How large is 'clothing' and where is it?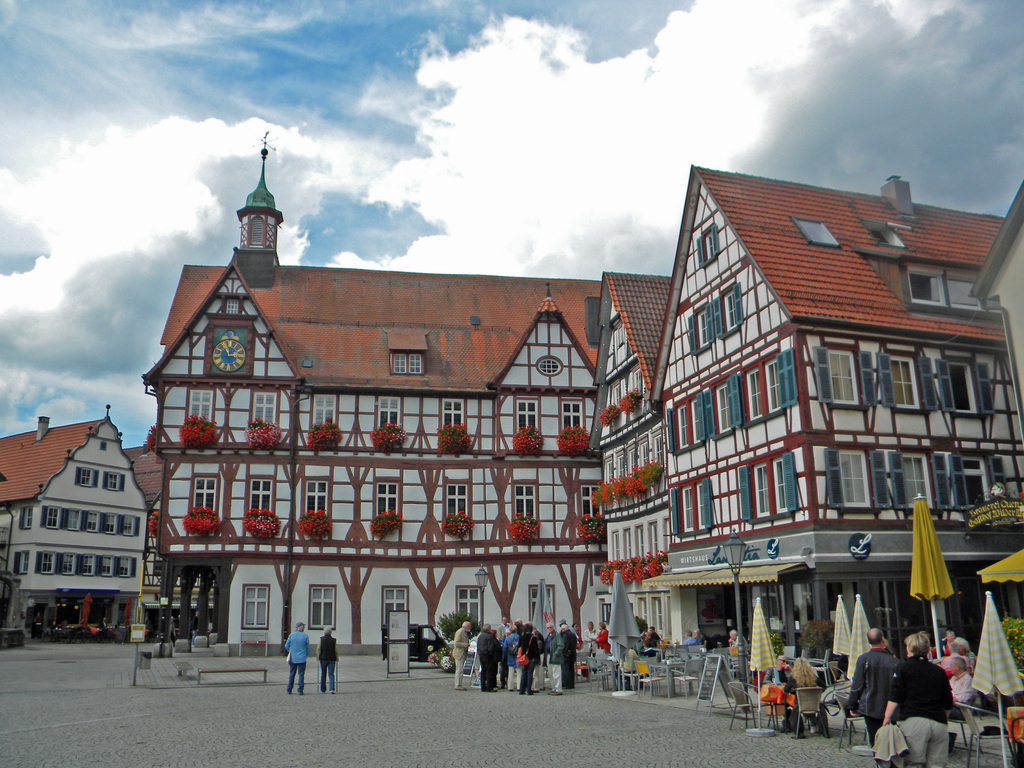
Bounding box: (x1=316, y1=635, x2=339, y2=696).
